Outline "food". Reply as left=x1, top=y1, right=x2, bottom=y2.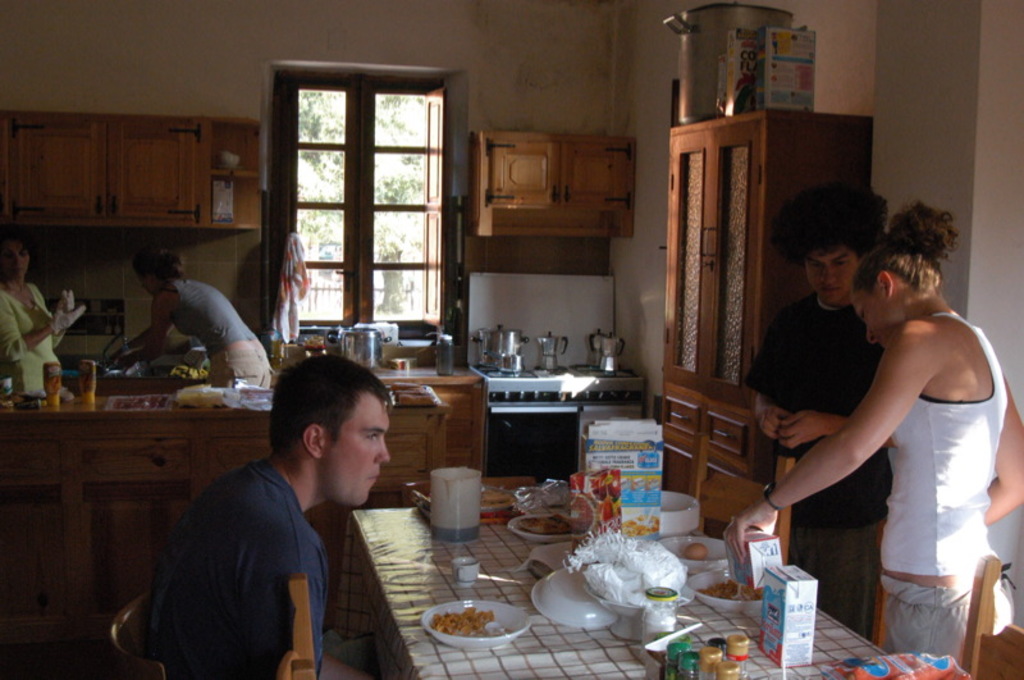
left=699, top=578, right=764, bottom=602.
